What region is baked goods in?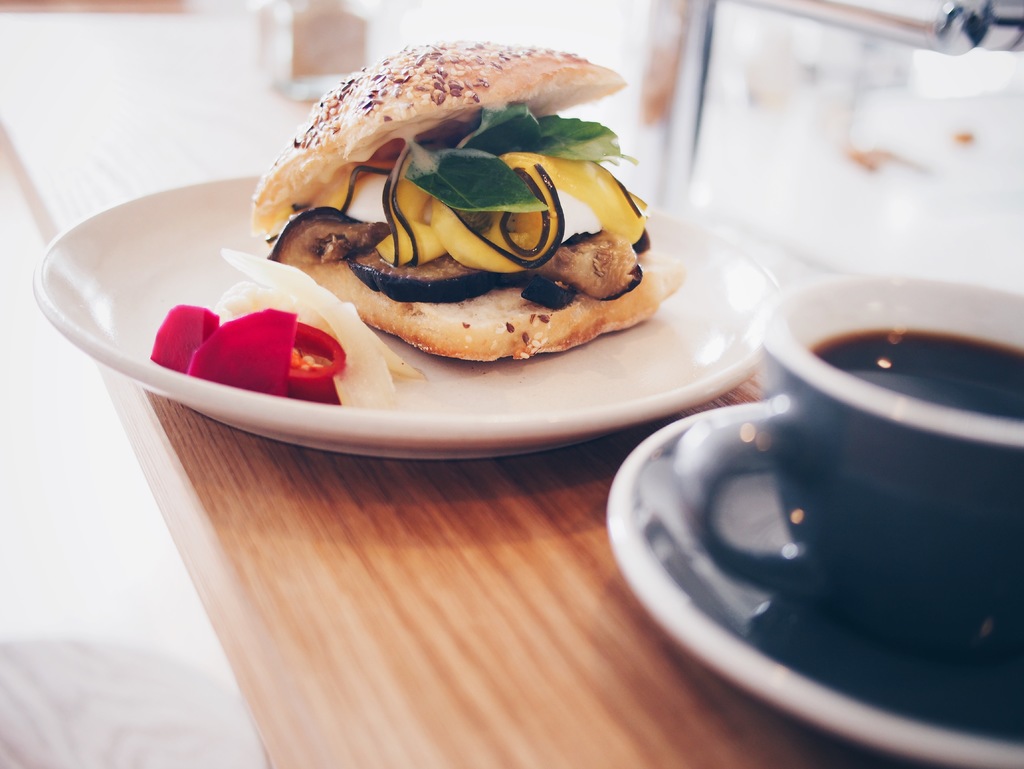
Rect(246, 36, 691, 371).
